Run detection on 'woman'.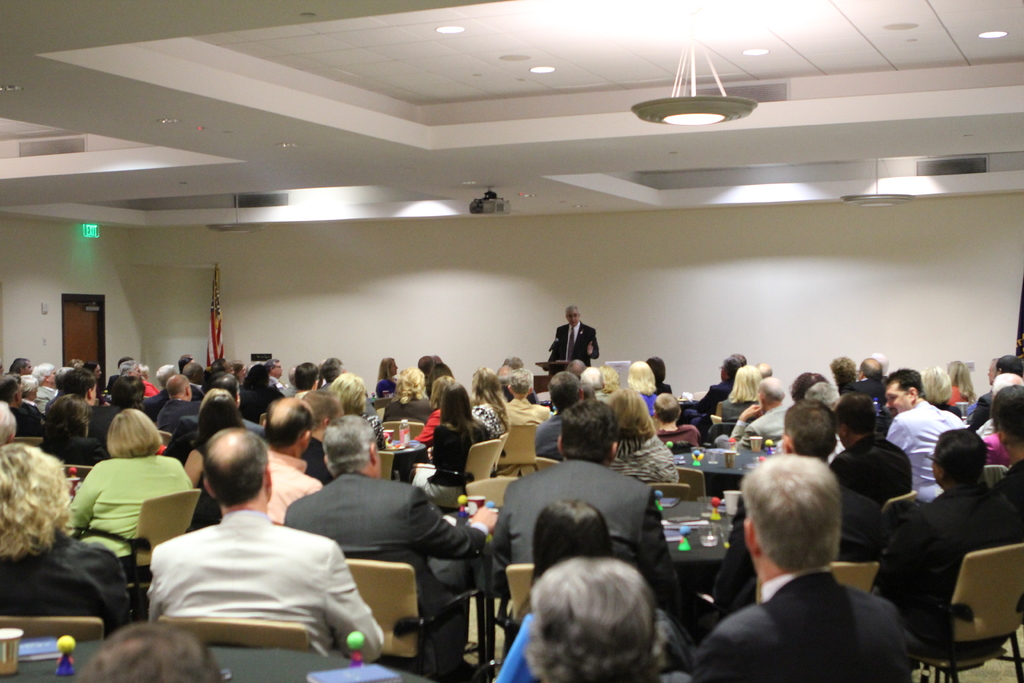
Result: rect(416, 384, 484, 508).
